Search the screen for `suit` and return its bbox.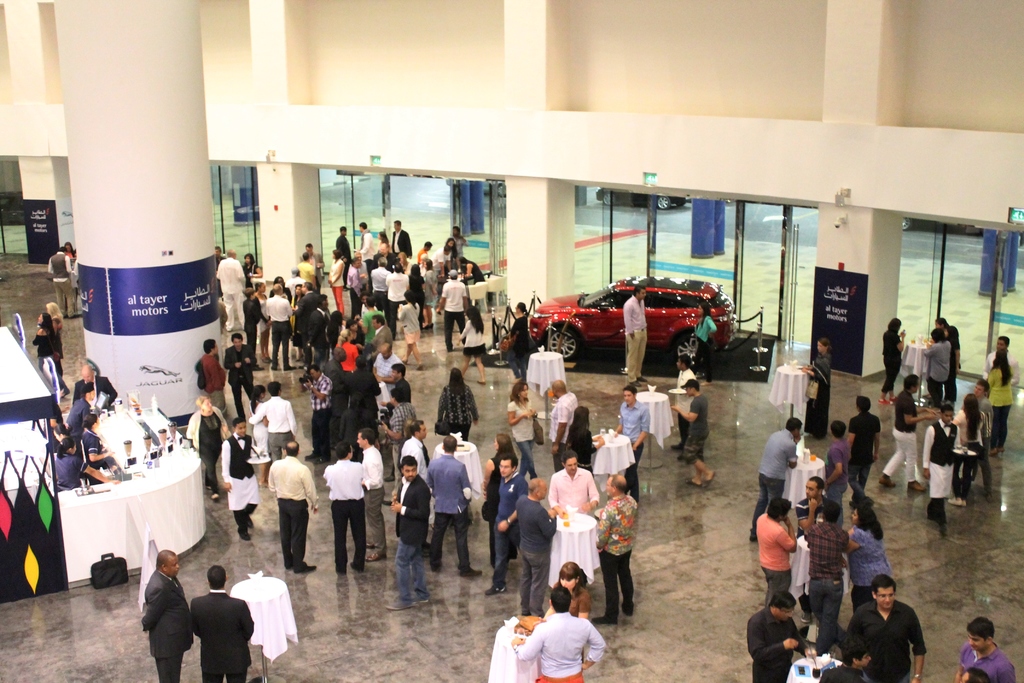
Found: 73:375:116:406.
